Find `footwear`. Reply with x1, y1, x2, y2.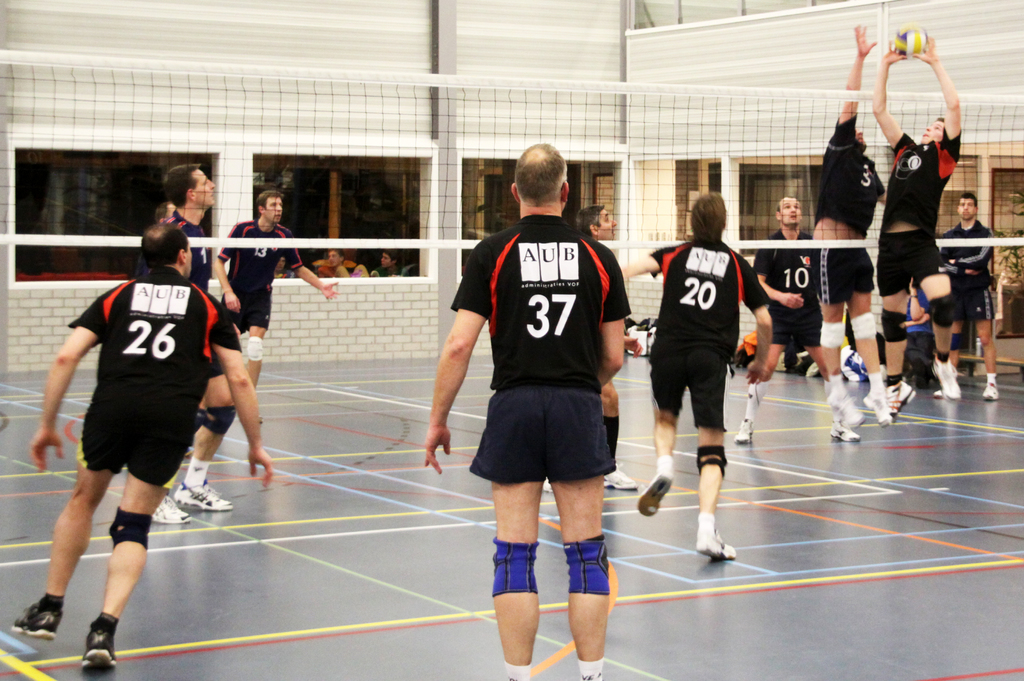
151, 493, 200, 524.
